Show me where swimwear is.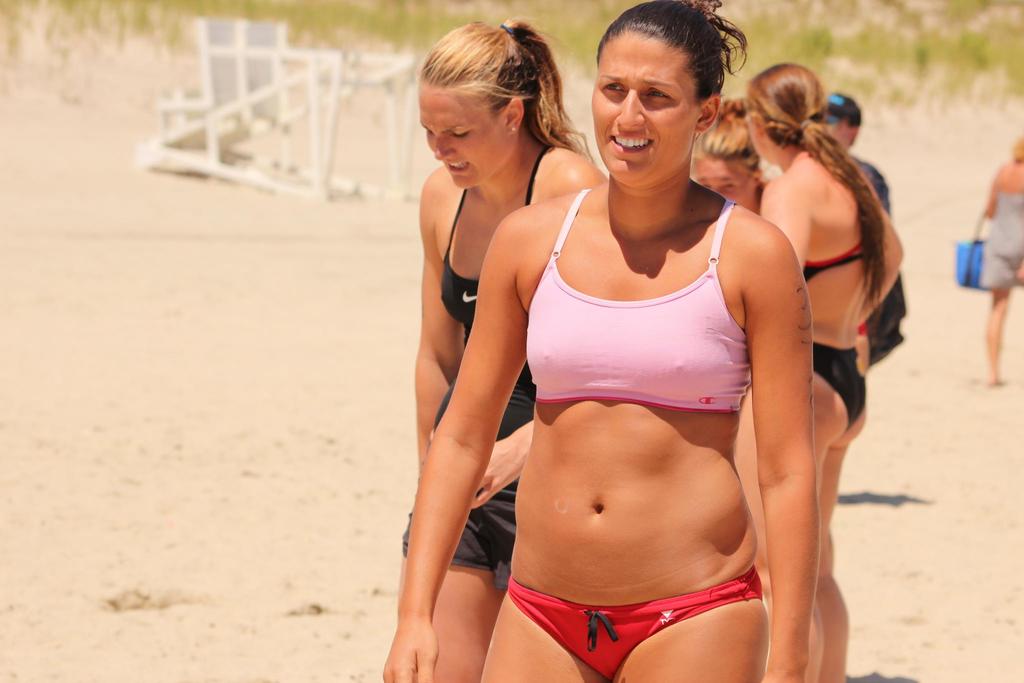
swimwear is at {"left": 503, "top": 566, "right": 765, "bottom": 680}.
